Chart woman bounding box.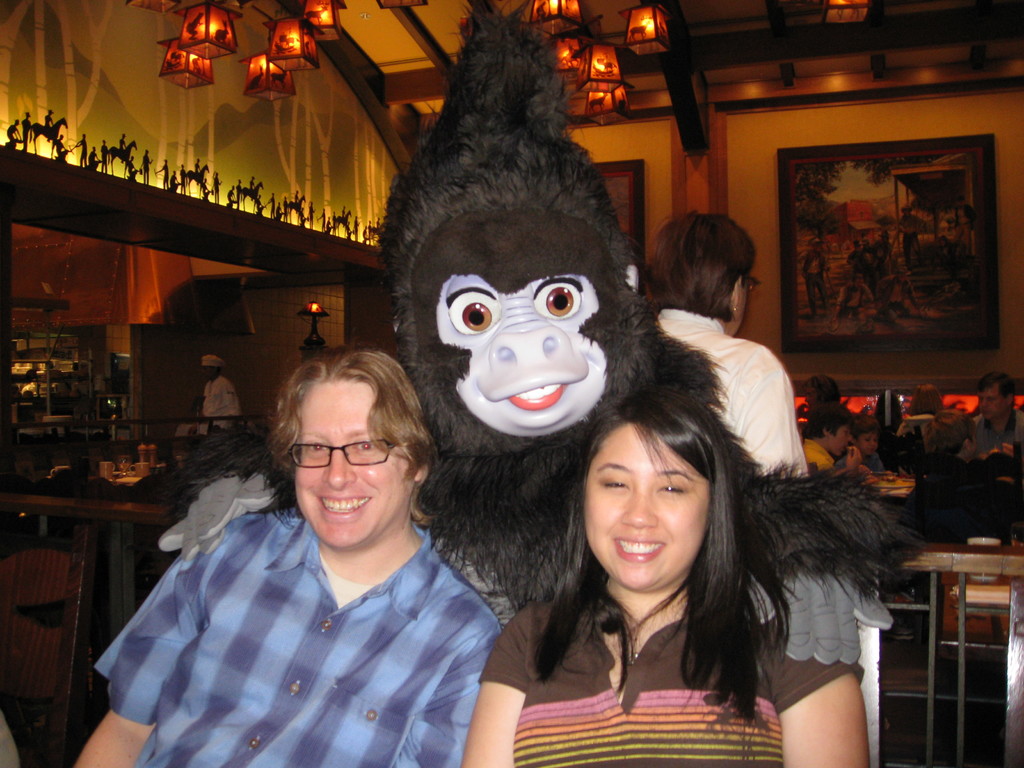
Charted: locate(488, 347, 868, 767).
